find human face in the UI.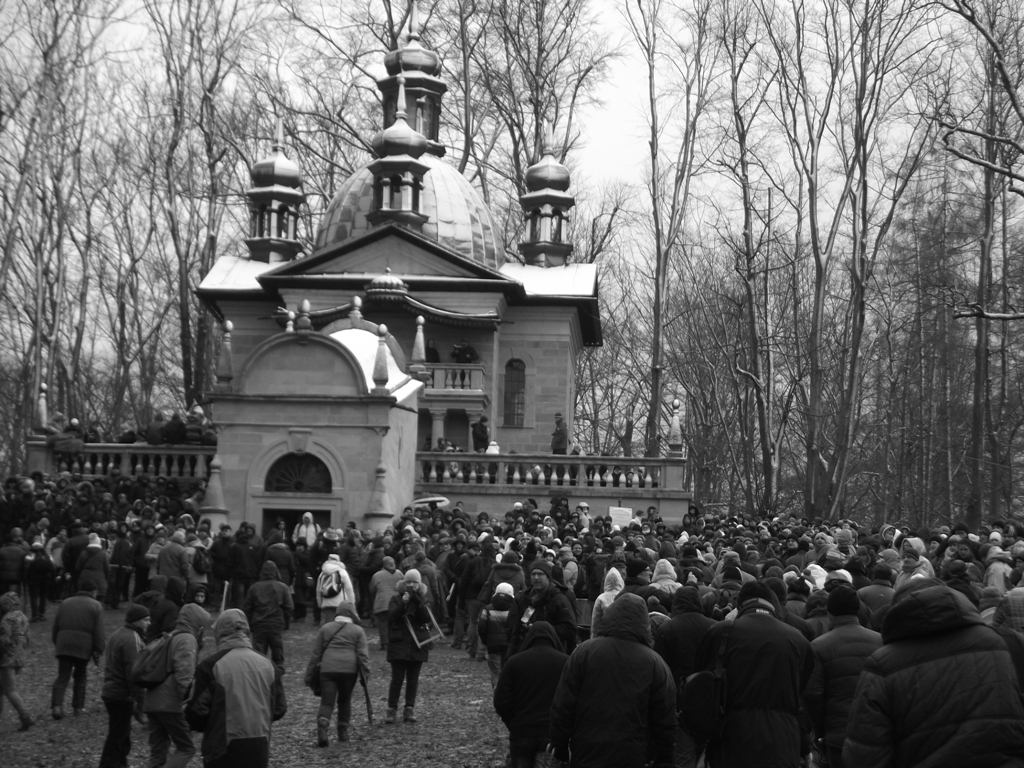
UI element at x1=762, y1=537, x2=767, y2=538.
